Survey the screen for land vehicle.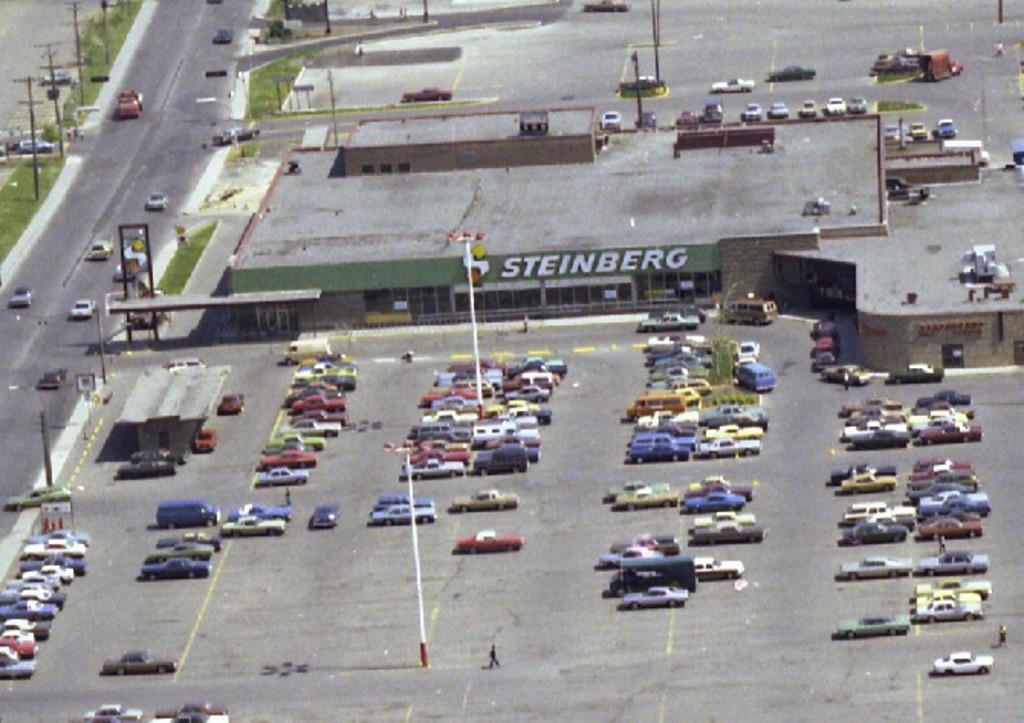
Survey found: (x1=283, y1=335, x2=335, y2=367).
